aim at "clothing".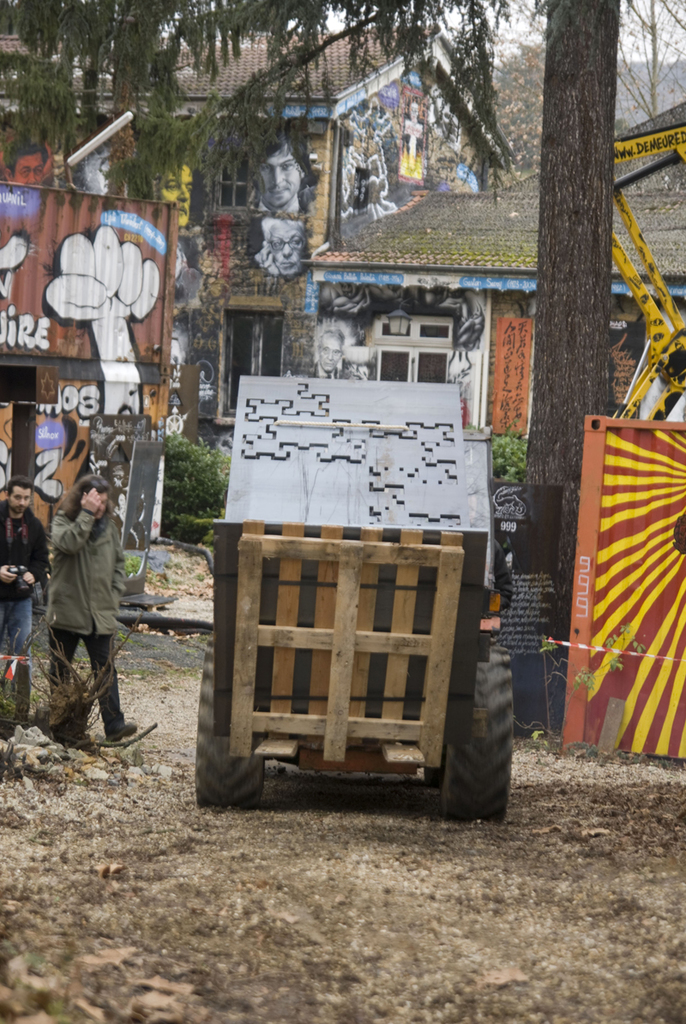
Aimed at <bbox>45, 631, 127, 724</bbox>.
